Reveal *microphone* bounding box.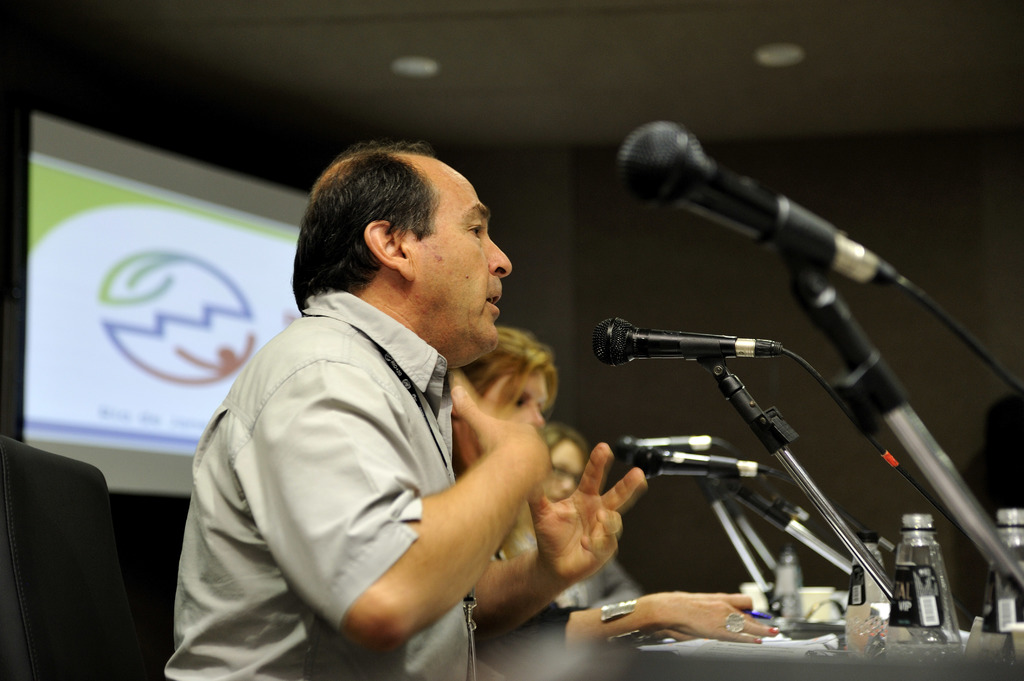
Revealed: left=616, top=111, right=891, bottom=300.
